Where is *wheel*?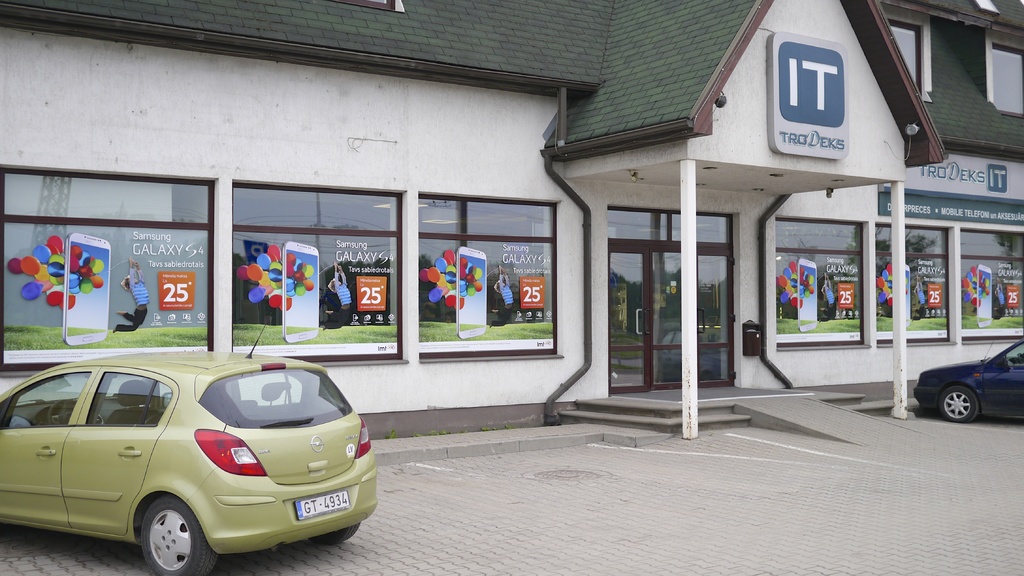
<bbox>942, 387, 976, 421</bbox>.
